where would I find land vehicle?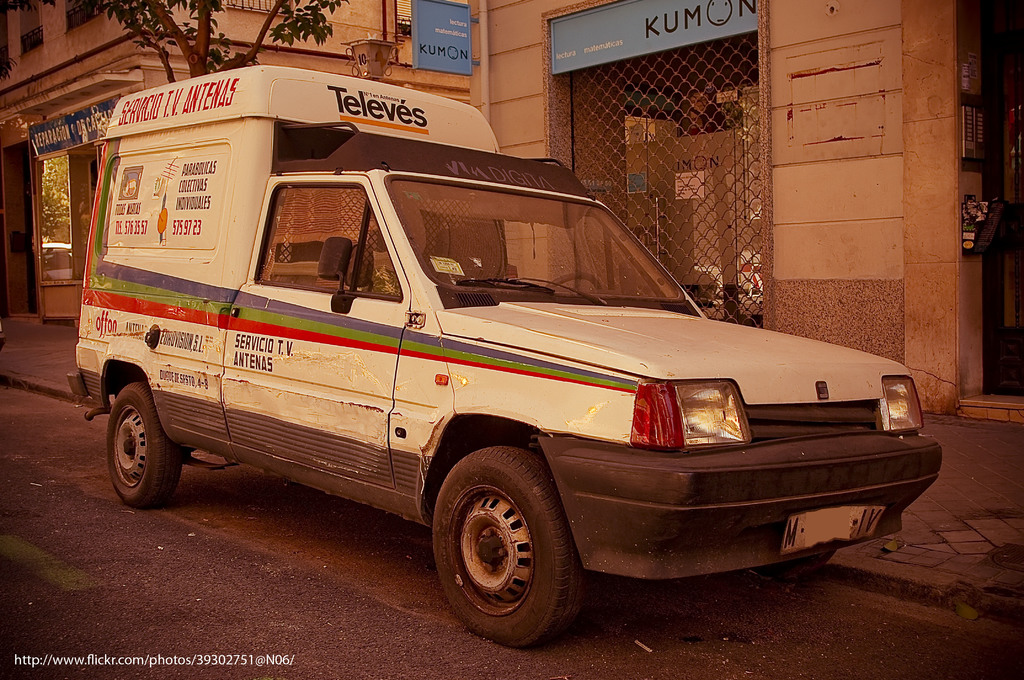
At Rect(67, 74, 921, 630).
